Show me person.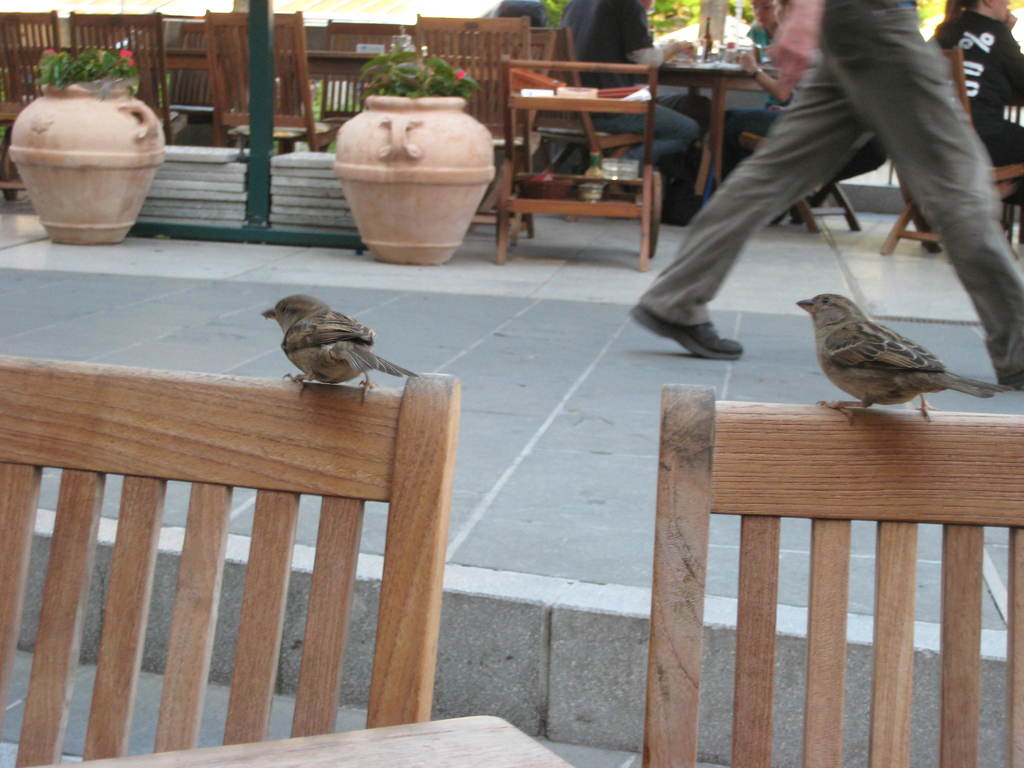
person is here: Rect(627, 1, 1023, 391).
